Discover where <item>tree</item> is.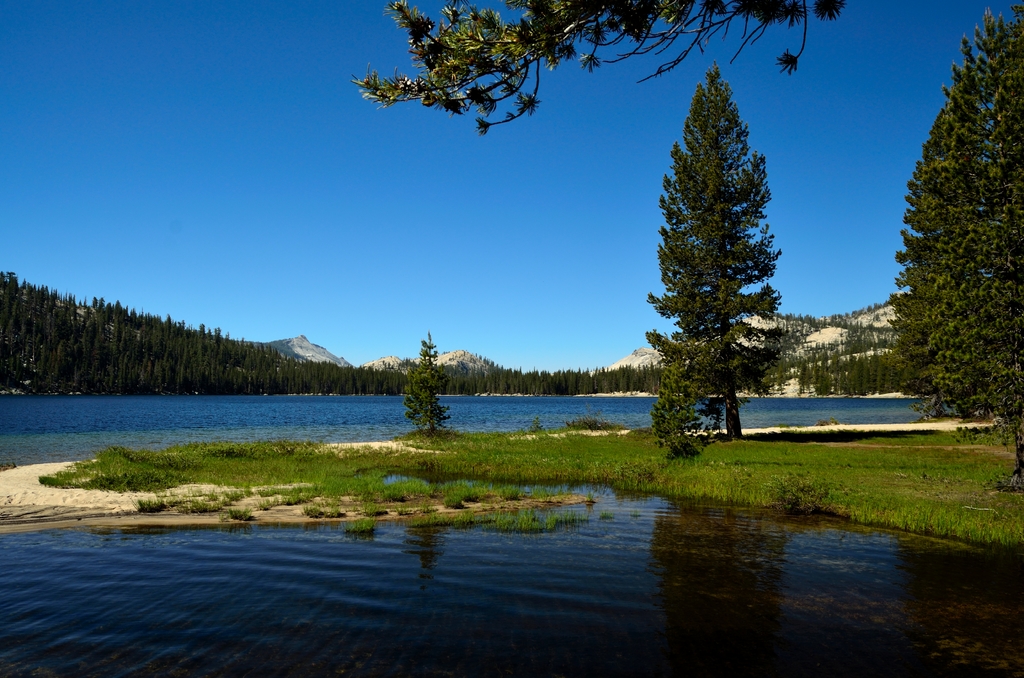
Discovered at 397,328,454,441.
